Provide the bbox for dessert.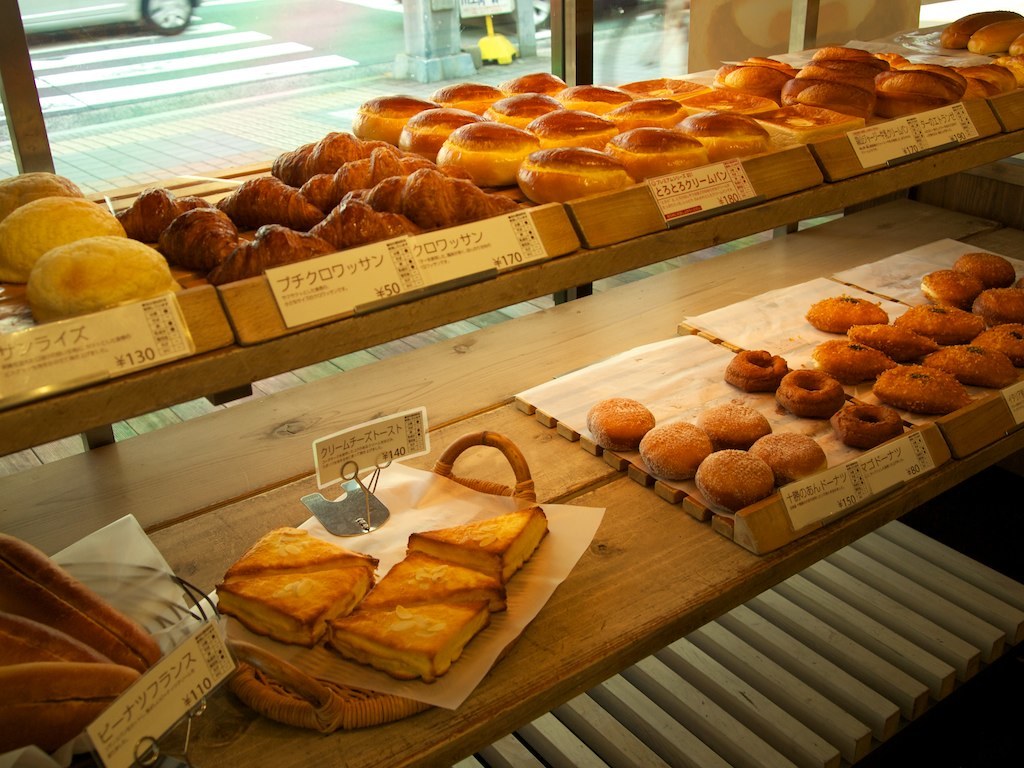
locate(636, 430, 704, 484).
